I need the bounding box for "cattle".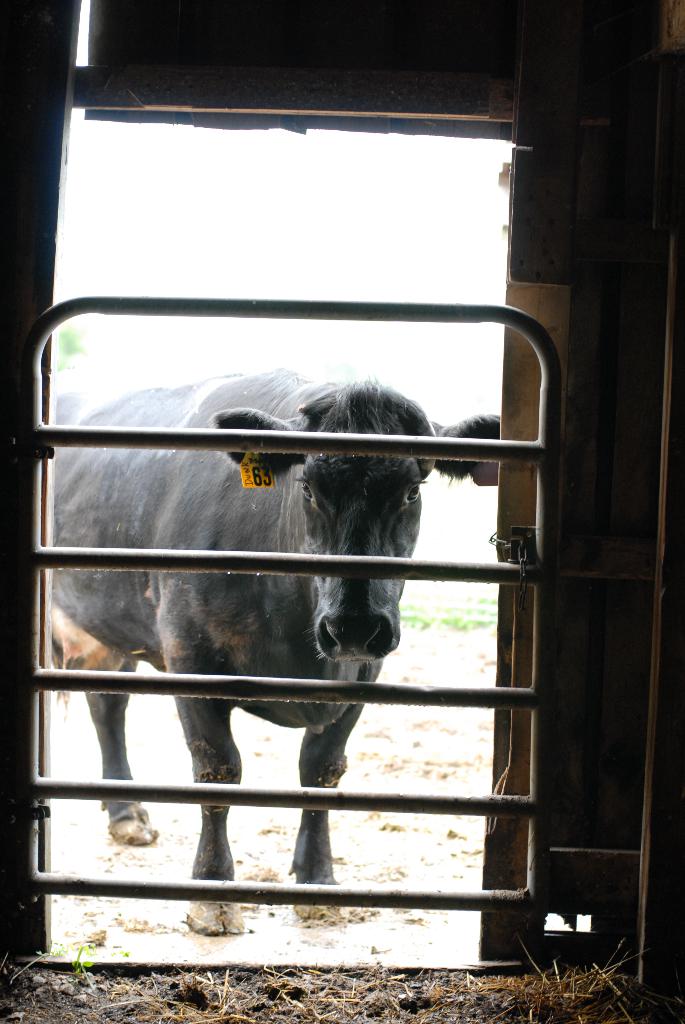
Here it is: Rect(13, 344, 475, 923).
